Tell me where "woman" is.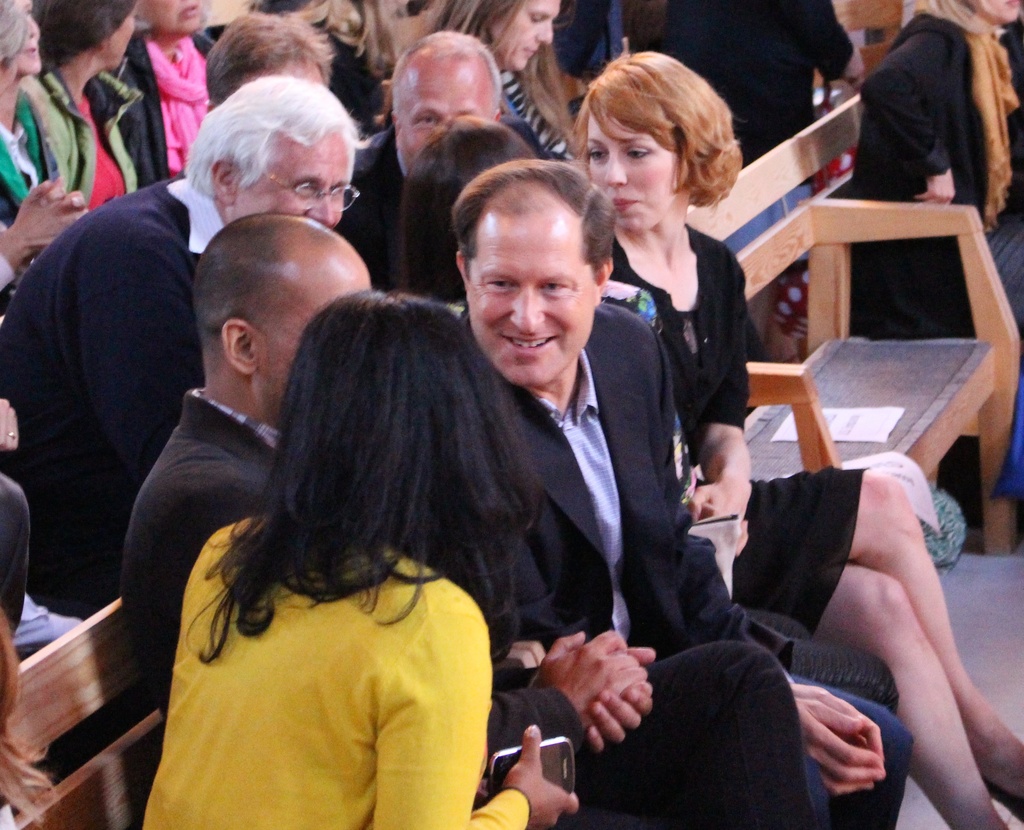
"woman" is at BBox(854, 0, 1023, 335).
